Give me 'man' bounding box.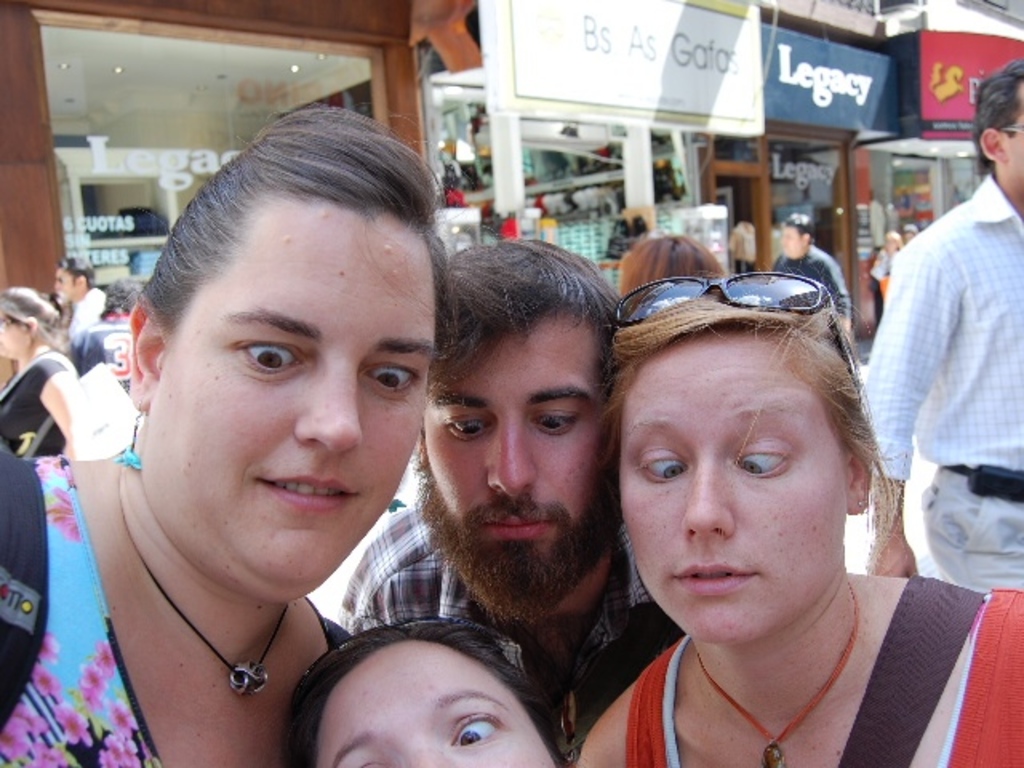
detection(866, 54, 1022, 603).
